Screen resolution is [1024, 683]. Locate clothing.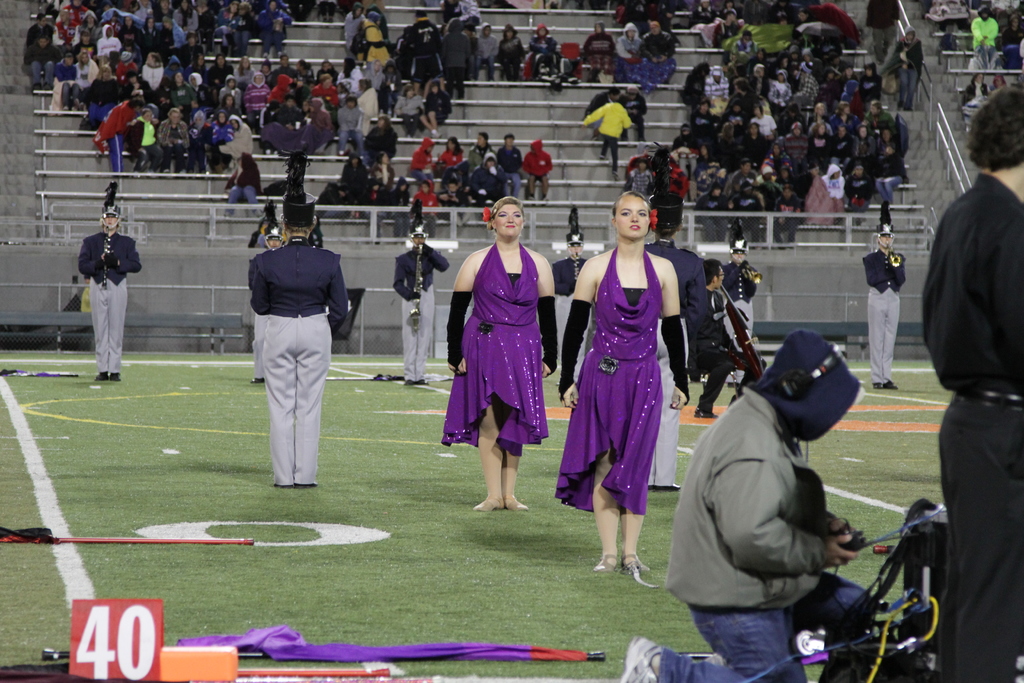
left=396, top=244, right=450, bottom=383.
